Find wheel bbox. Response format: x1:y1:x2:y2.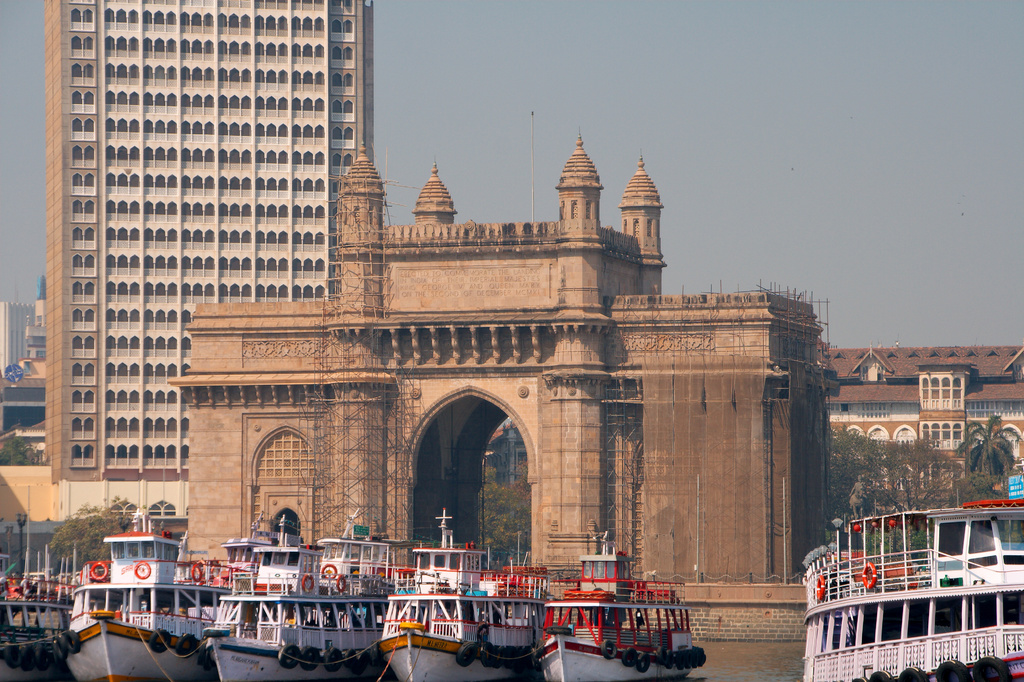
543:625:580:638.
